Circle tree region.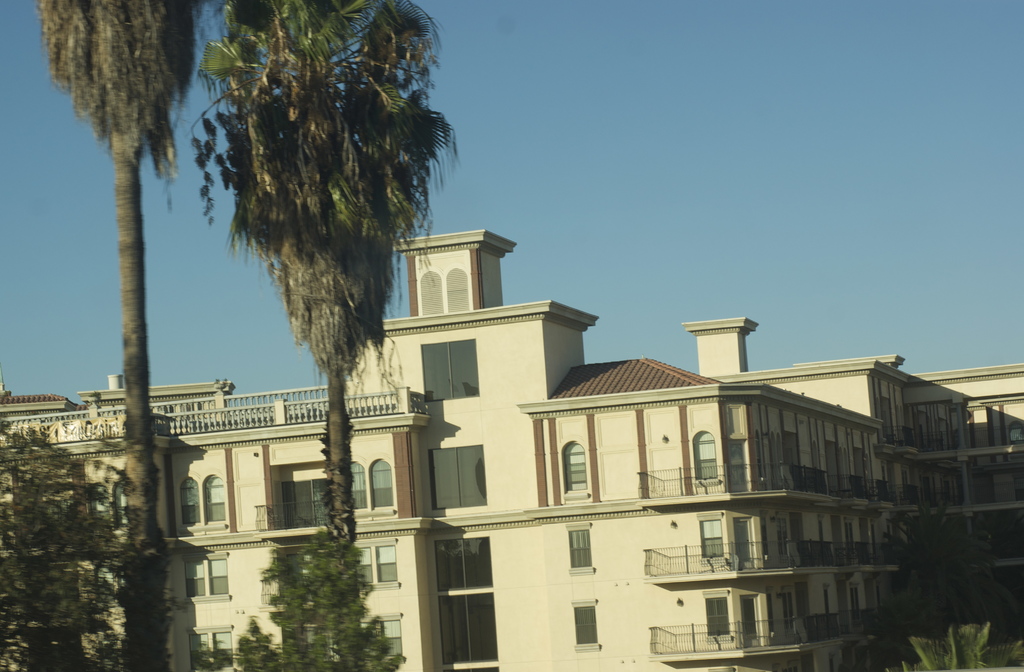
Region: 186,0,460,671.
